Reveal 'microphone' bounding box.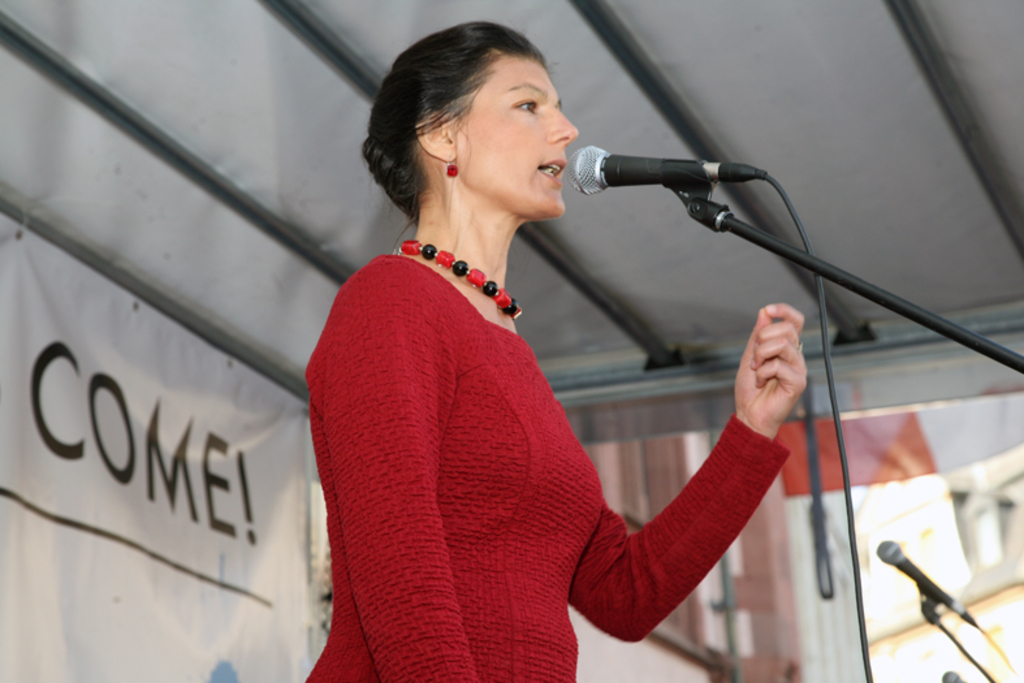
Revealed: [x1=557, y1=139, x2=773, y2=202].
